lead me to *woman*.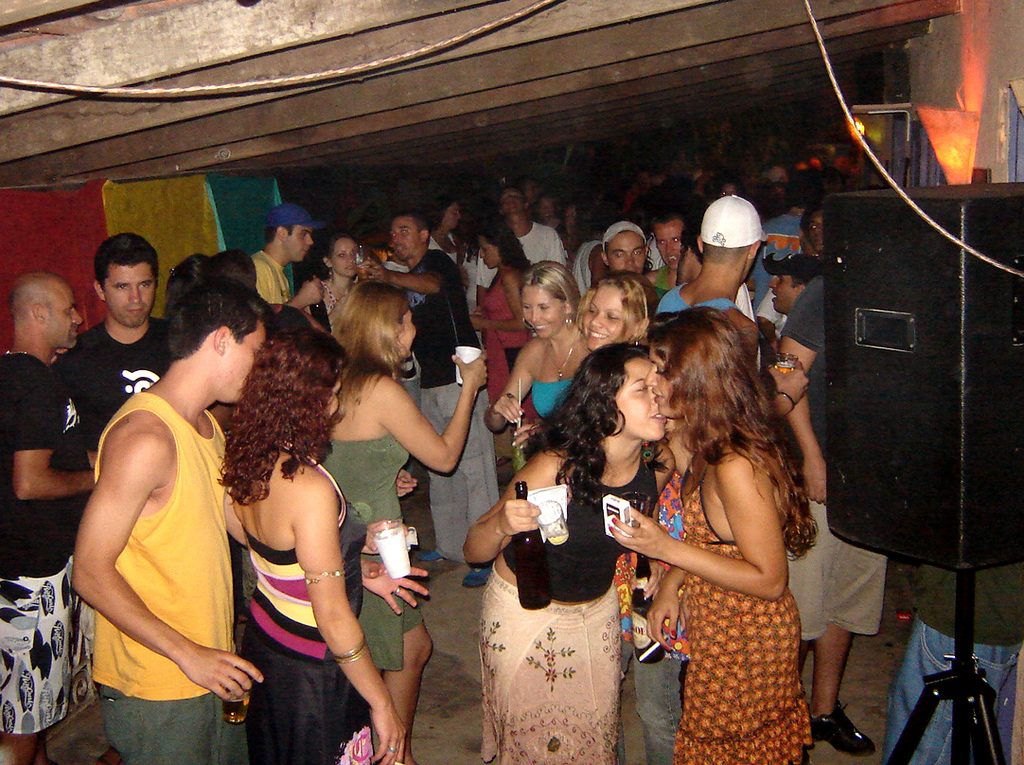
Lead to (left=317, top=237, right=374, bottom=323).
